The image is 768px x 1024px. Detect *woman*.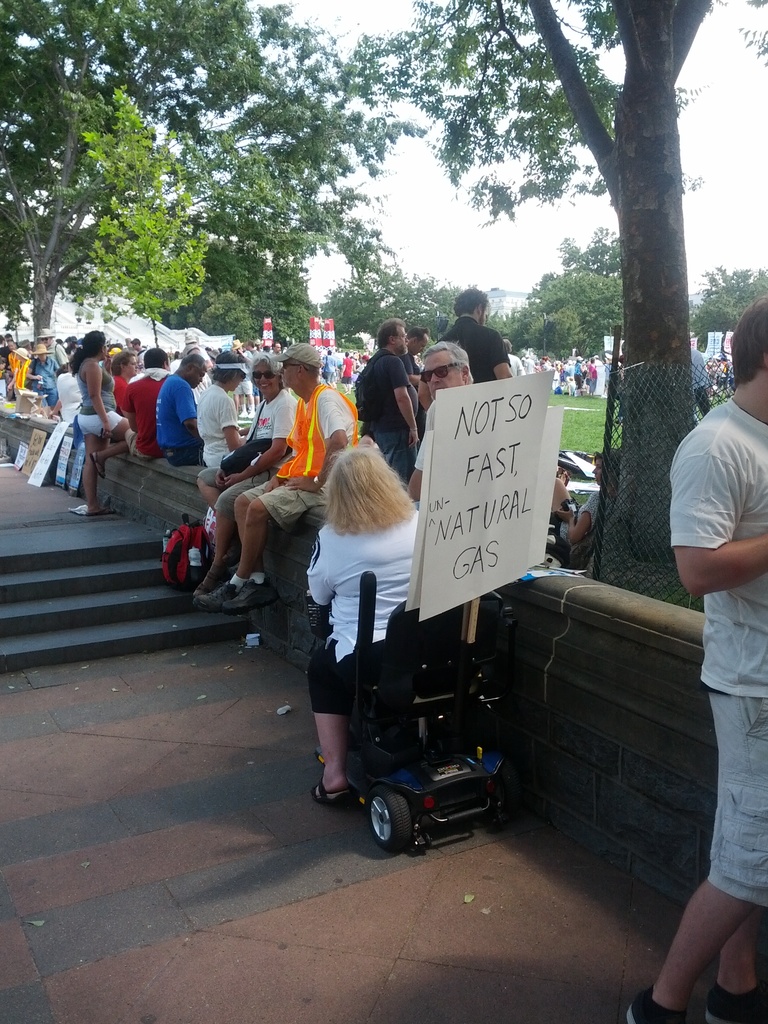
Detection: locate(111, 351, 142, 415).
